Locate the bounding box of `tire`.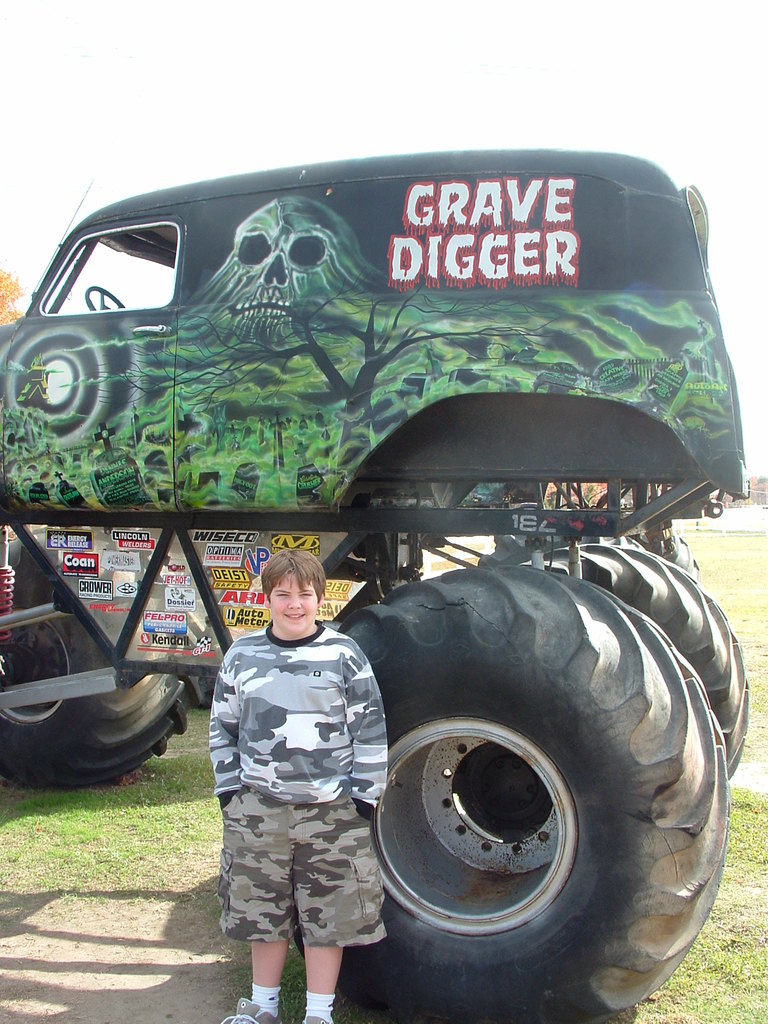
Bounding box: bbox=[0, 529, 188, 791].
